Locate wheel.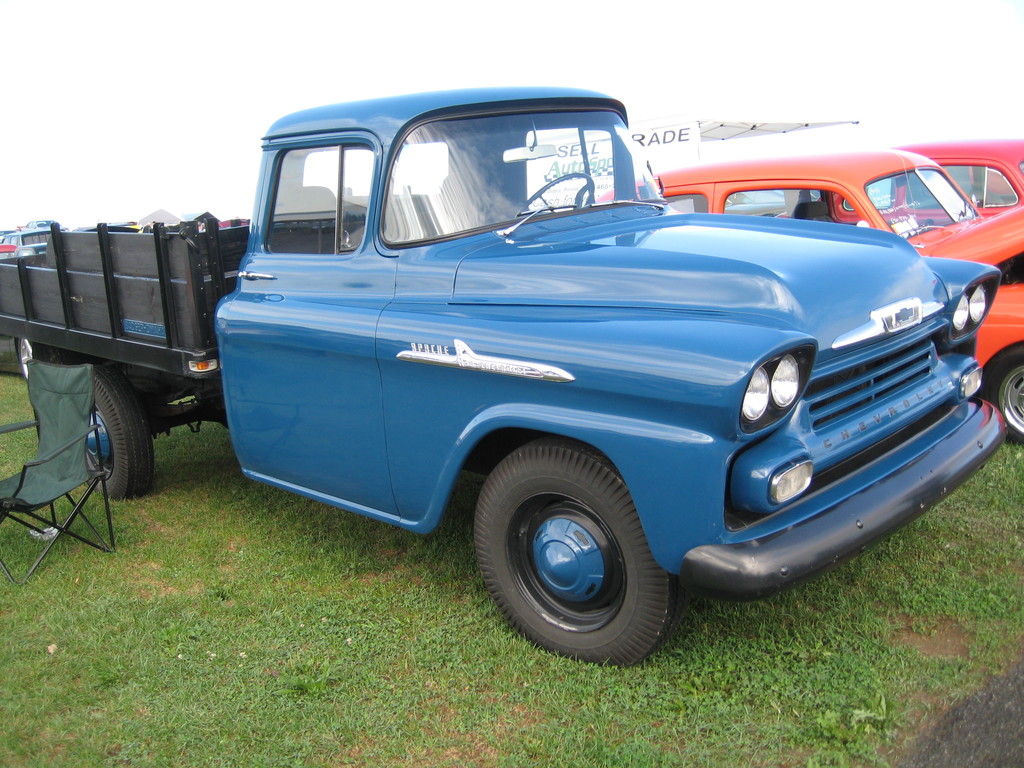
Bounding box: detection(87, 367, 149, 500).
